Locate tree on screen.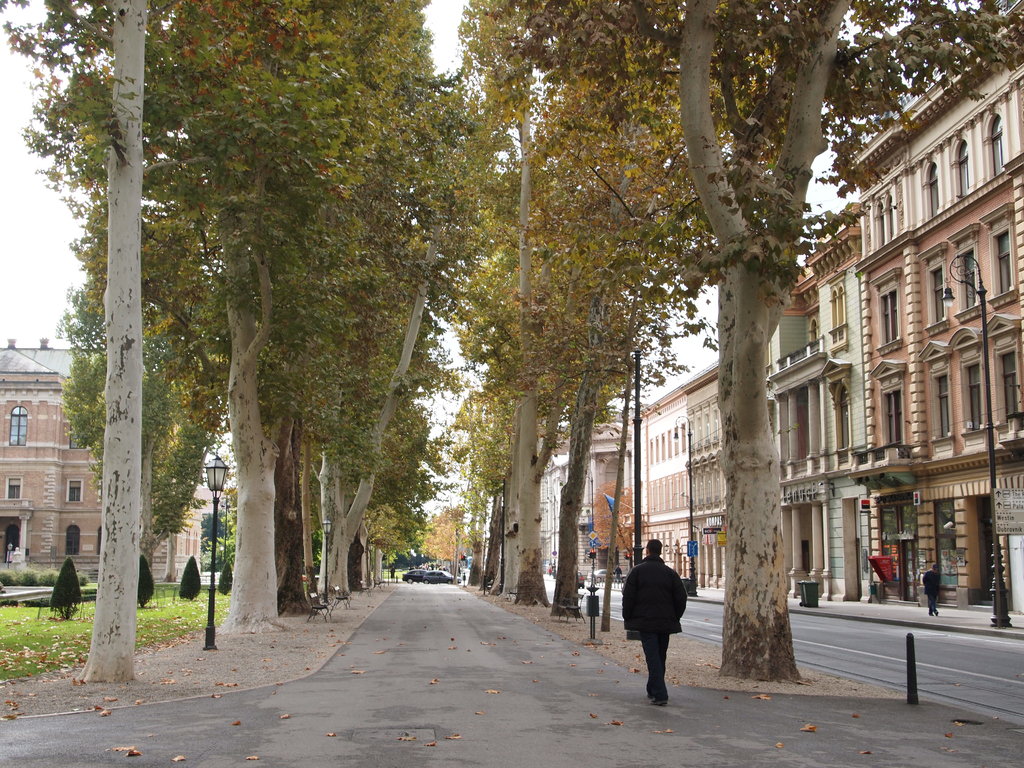
On screen at bbox=(0, 1, 482, 651).
